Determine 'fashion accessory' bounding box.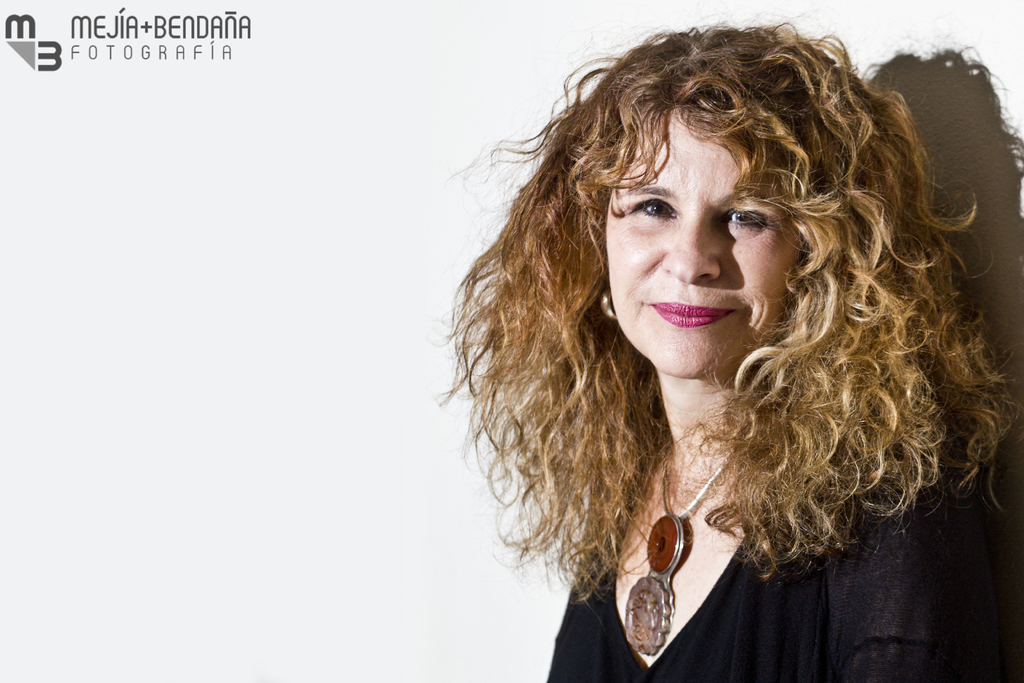
Determined: [x1=598, y1=286, x2=619, y2=321].
